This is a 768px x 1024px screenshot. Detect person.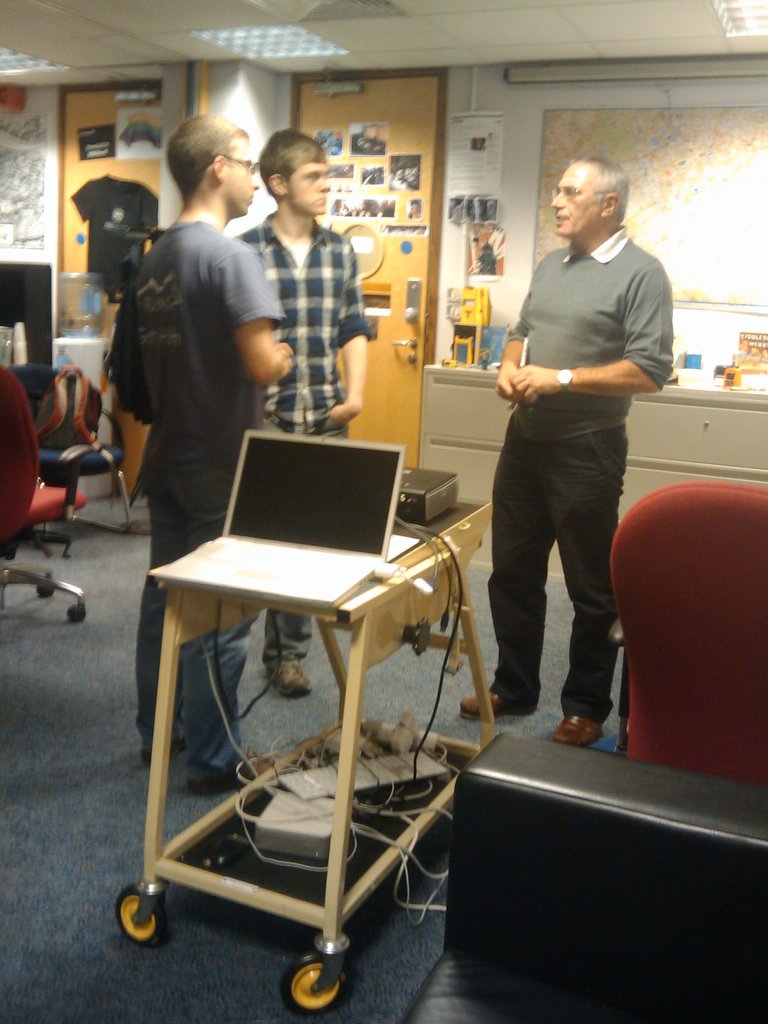
box=[124, 109, 289, 791].
